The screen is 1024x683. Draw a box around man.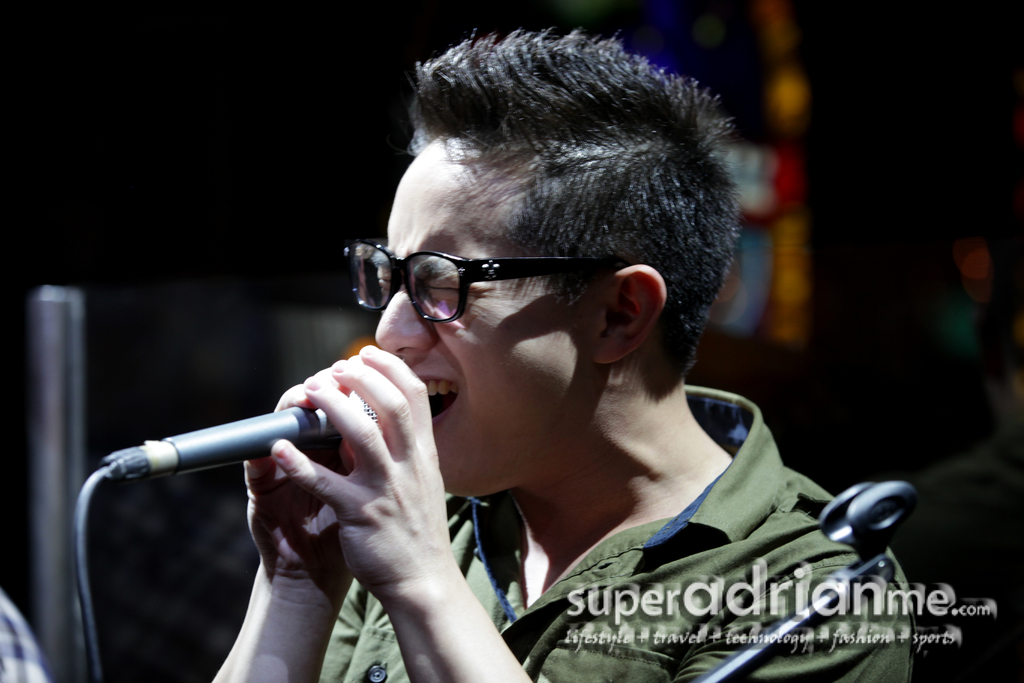
bbox=[209, 29, 918, 682].
